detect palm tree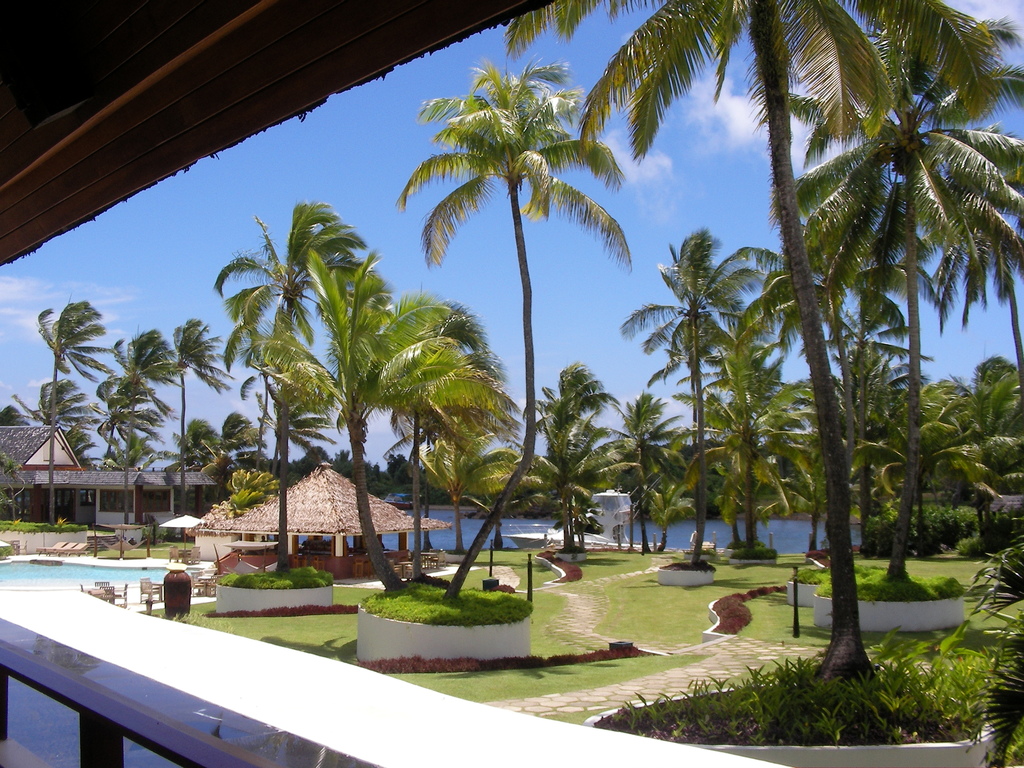
l=715, t=417, r=773, b=552
